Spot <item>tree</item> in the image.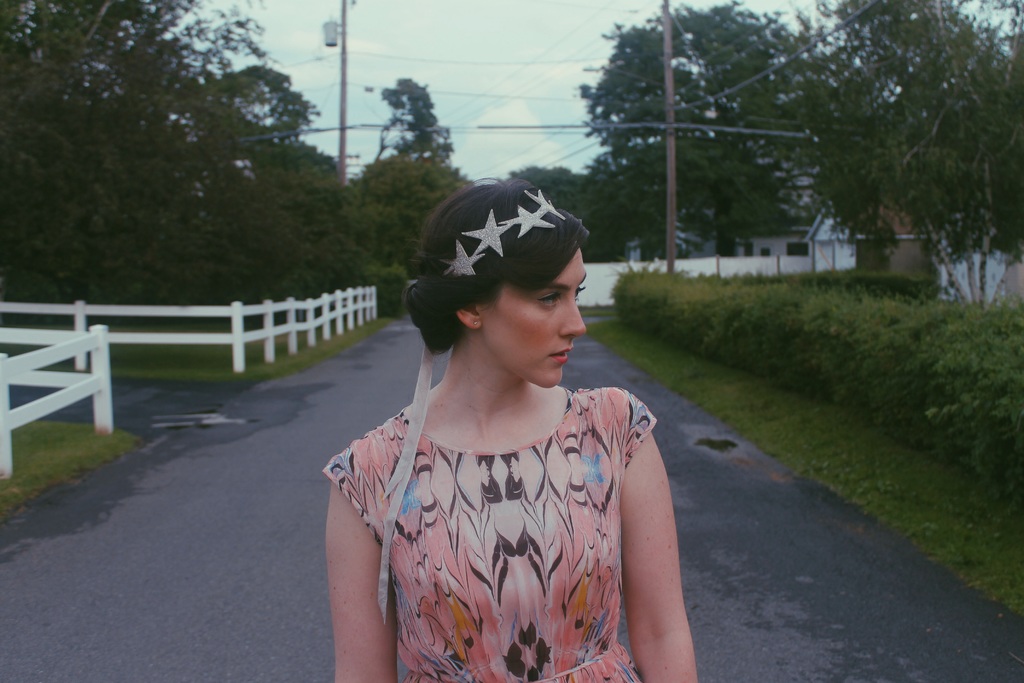
<item>tree</item> found at <bbox>767, 0, 1023, 309</bbox>.
